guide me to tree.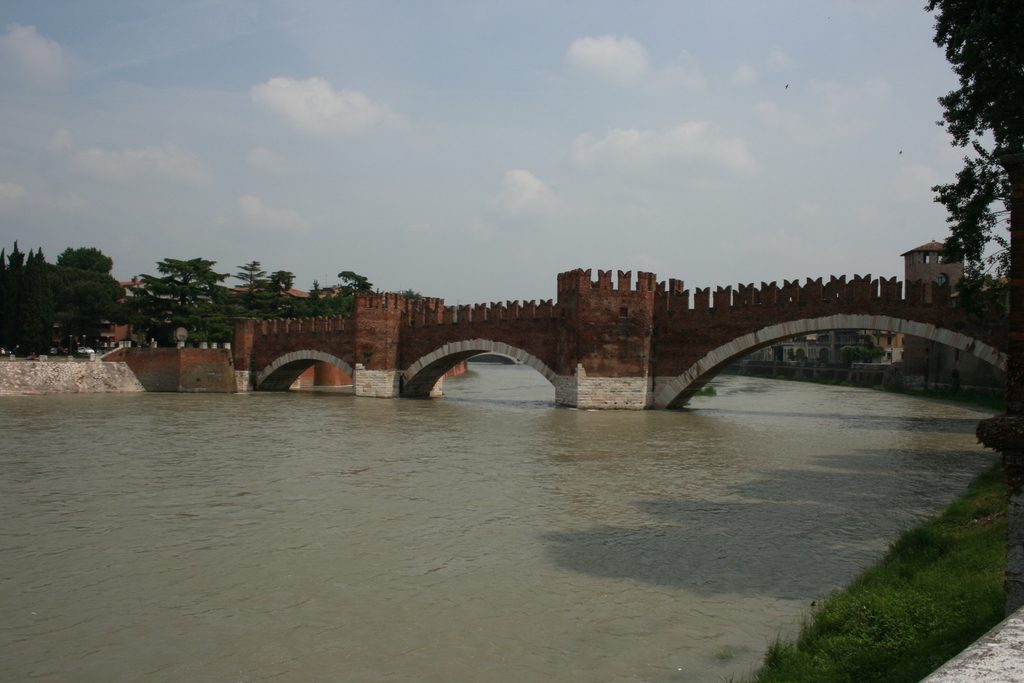
Guidance: [929, 23, 1016, 324].
